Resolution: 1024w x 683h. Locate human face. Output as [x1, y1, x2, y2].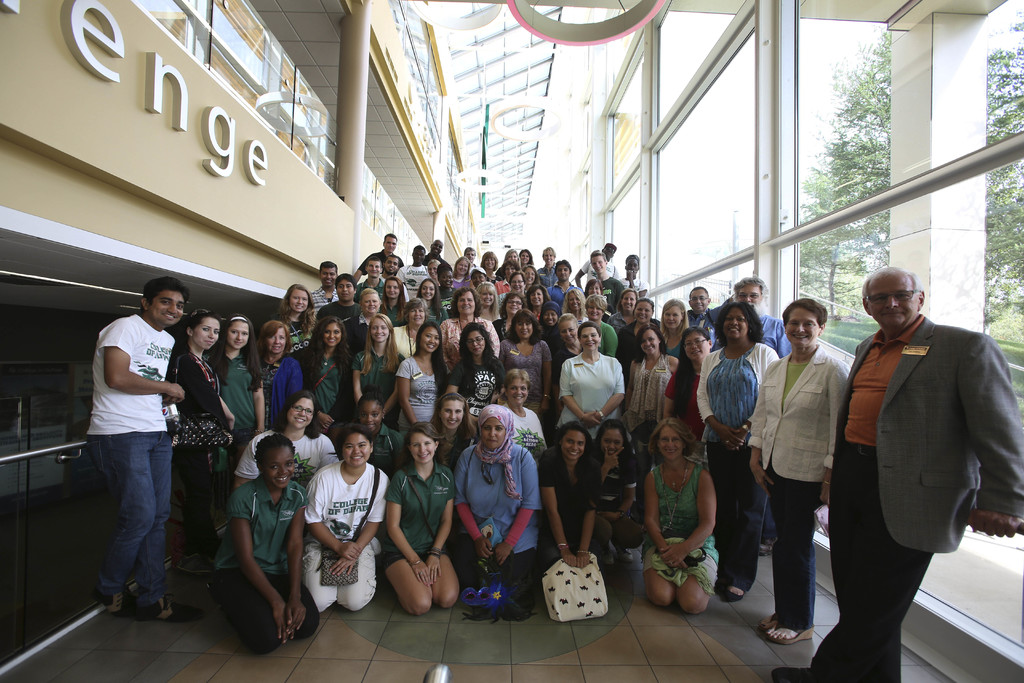
[518, 318, 536, 340].
